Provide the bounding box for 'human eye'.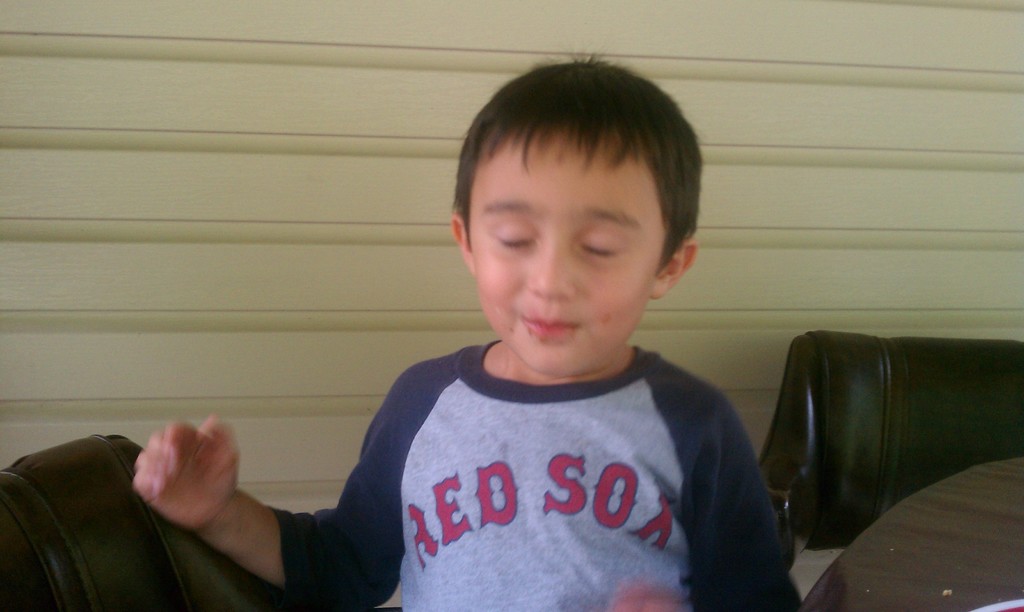
[572, 230, 632, 259].
